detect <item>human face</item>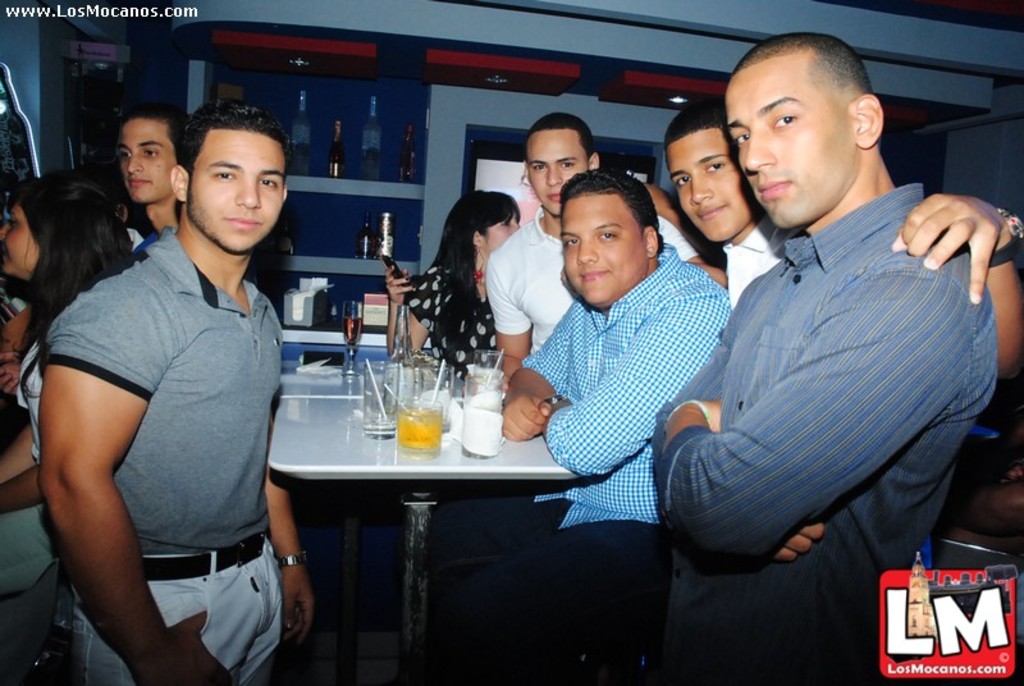
region(722, 55, 855, 227)
